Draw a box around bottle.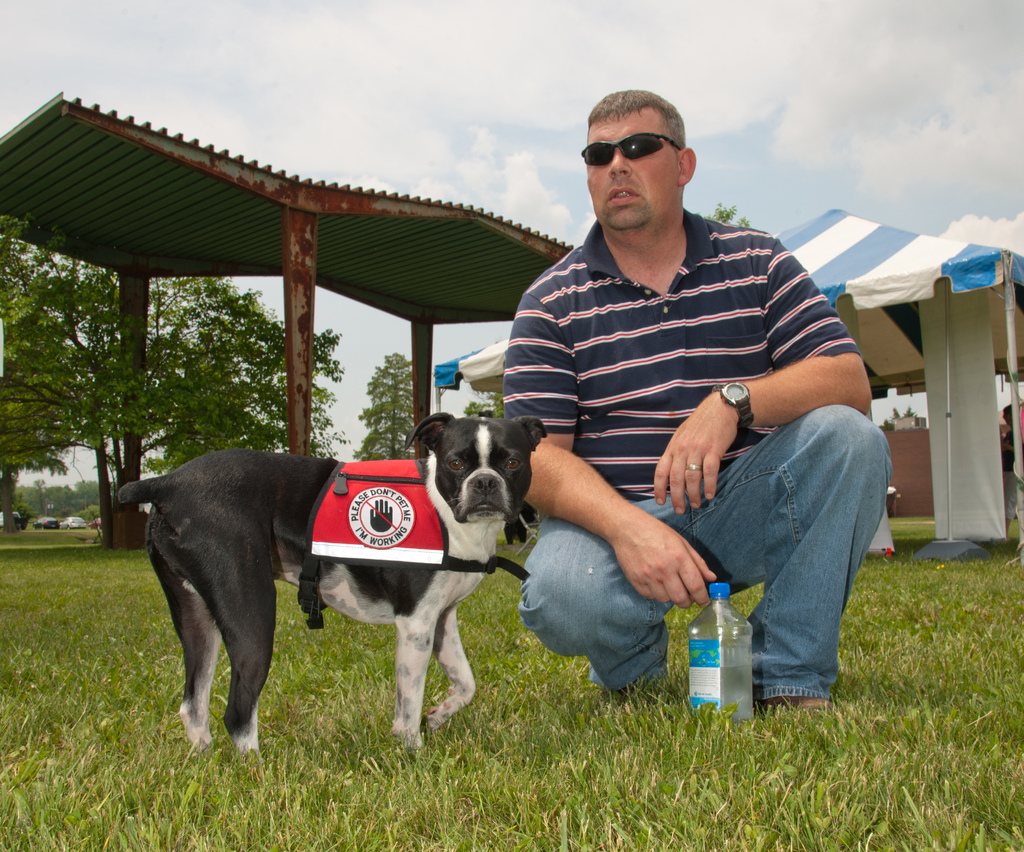
Rect(685, 581, 754, 726).
